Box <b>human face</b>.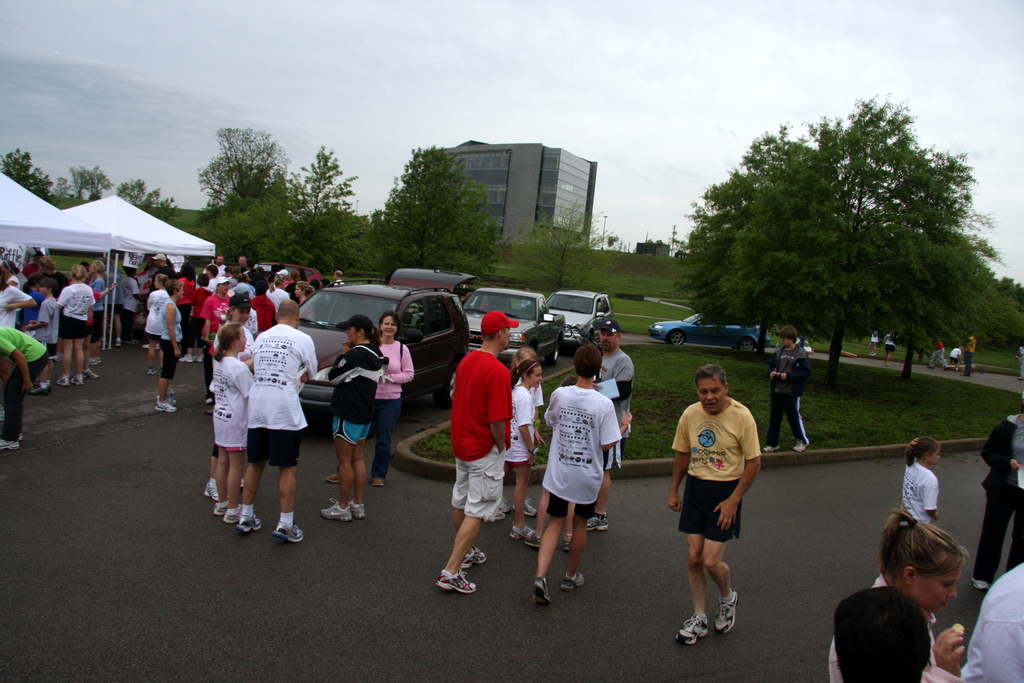
(600, 330, 619, 350).
